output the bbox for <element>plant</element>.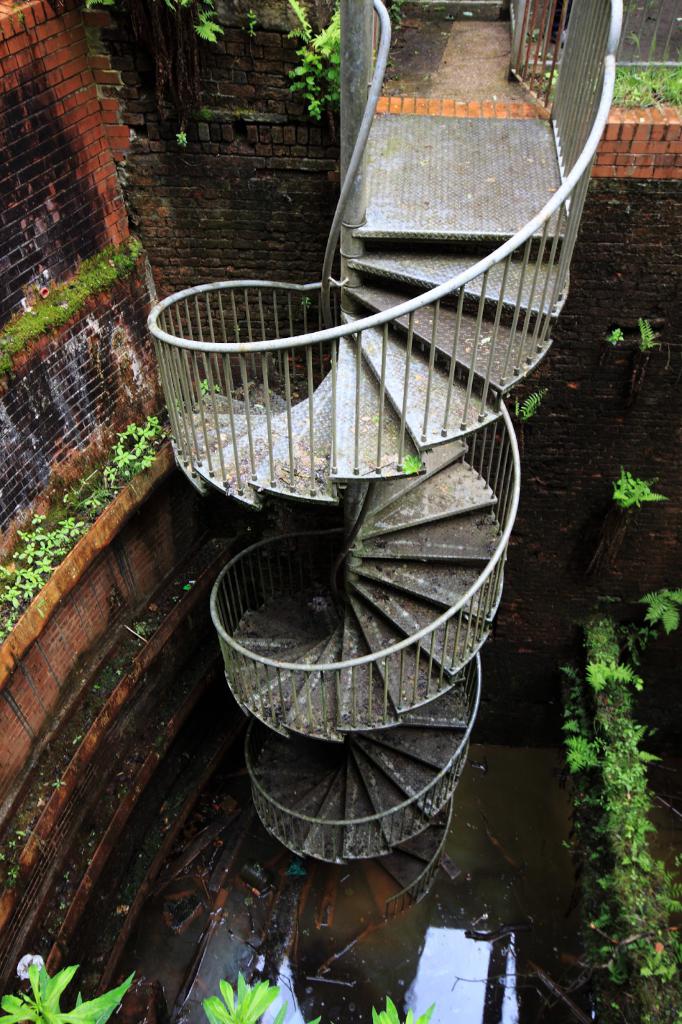
230 106 257 116.
